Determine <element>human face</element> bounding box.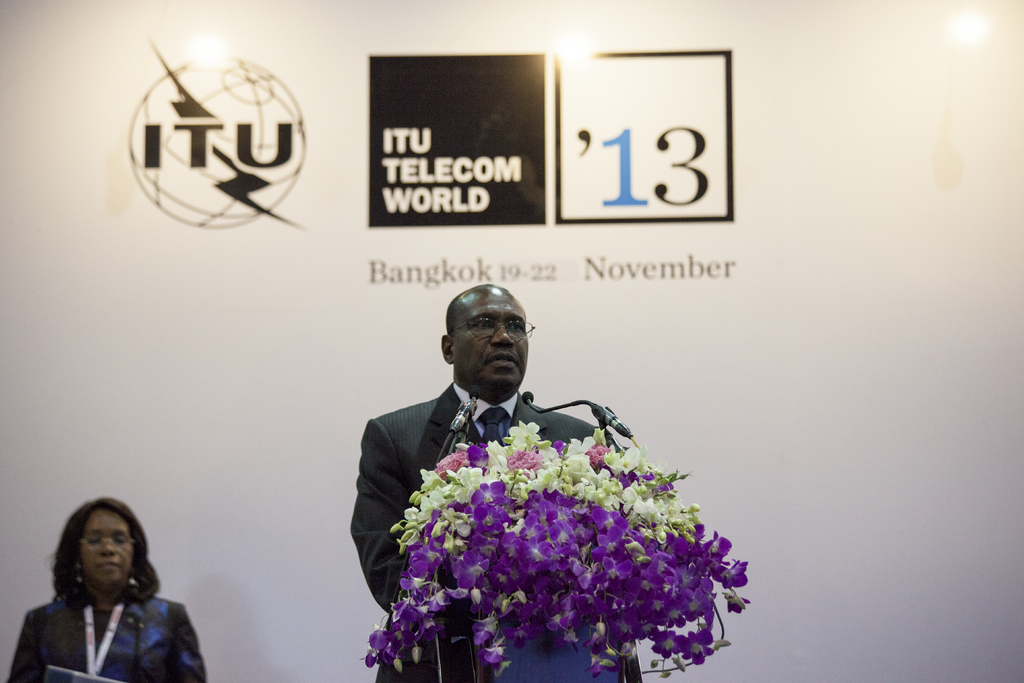
Determined: locate(77, 512, 136, 588).
